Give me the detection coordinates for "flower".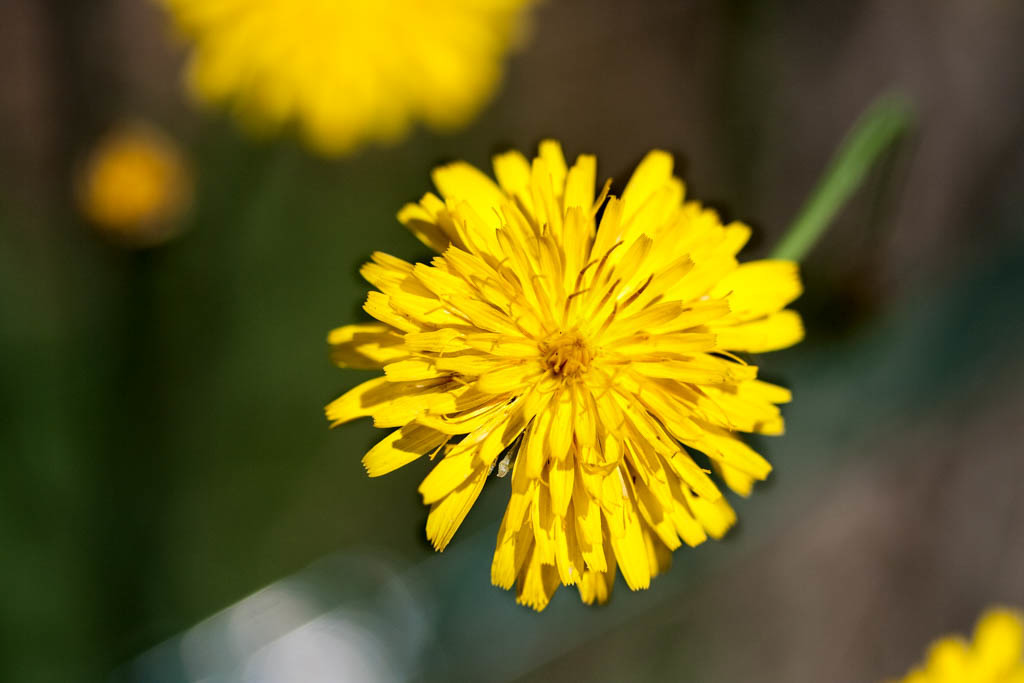
bbox=(903, 605, 1023, 682).
